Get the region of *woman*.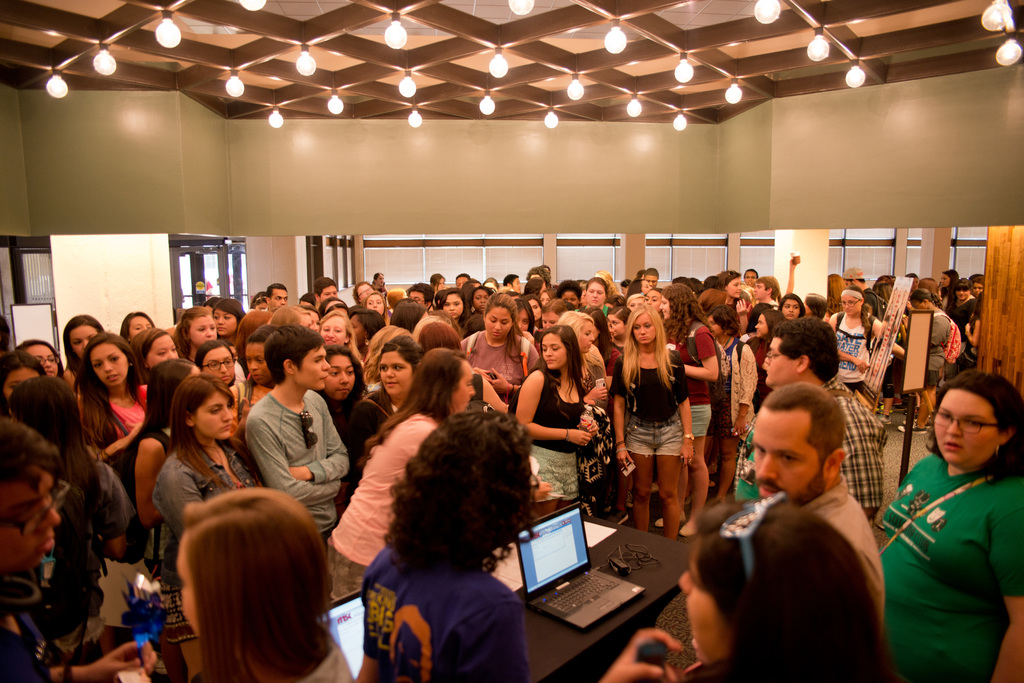
(605,306,632,364).
